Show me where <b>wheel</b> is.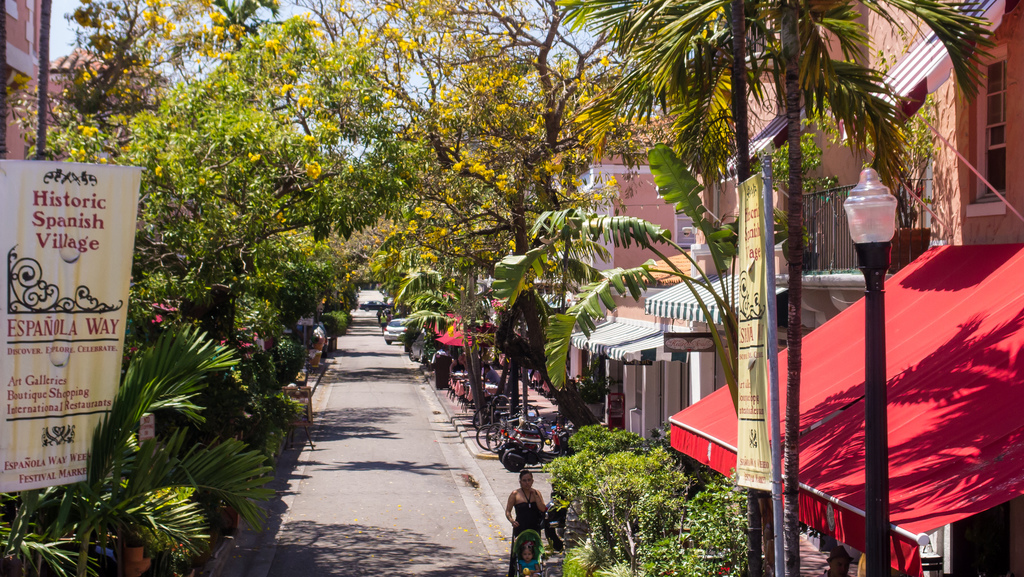
<b>wheel</b> is at <region>477, 423, 501, 450</region>.
